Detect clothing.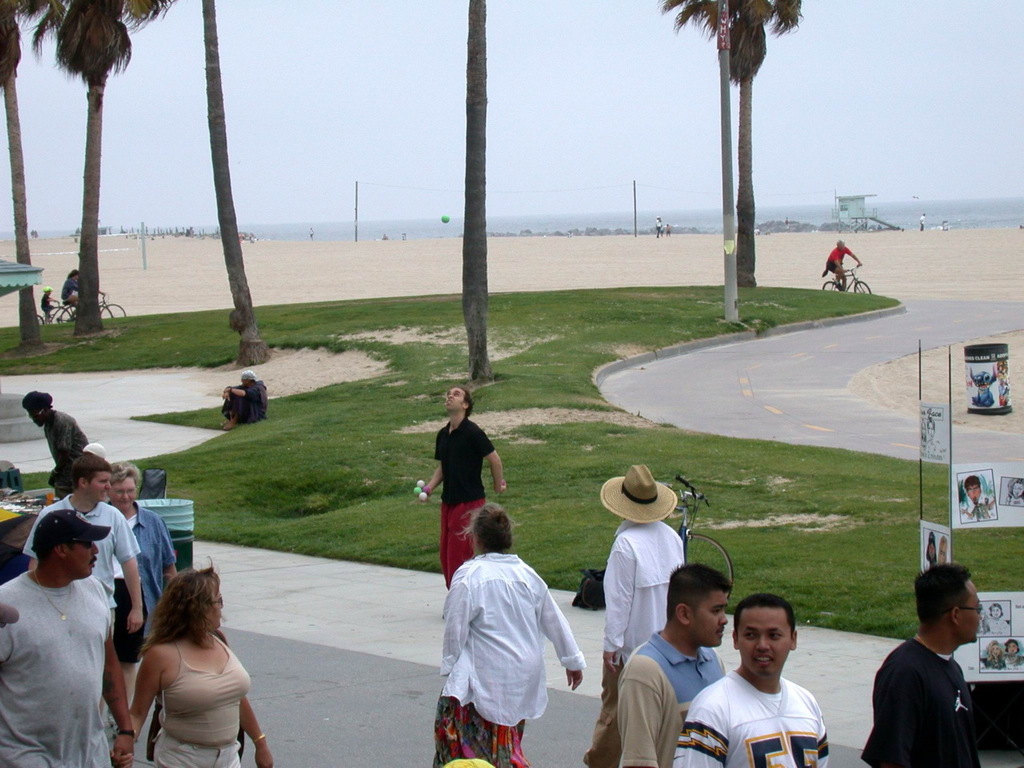
Detected at <bbox>110, 501, 177, 658</bbox>.
